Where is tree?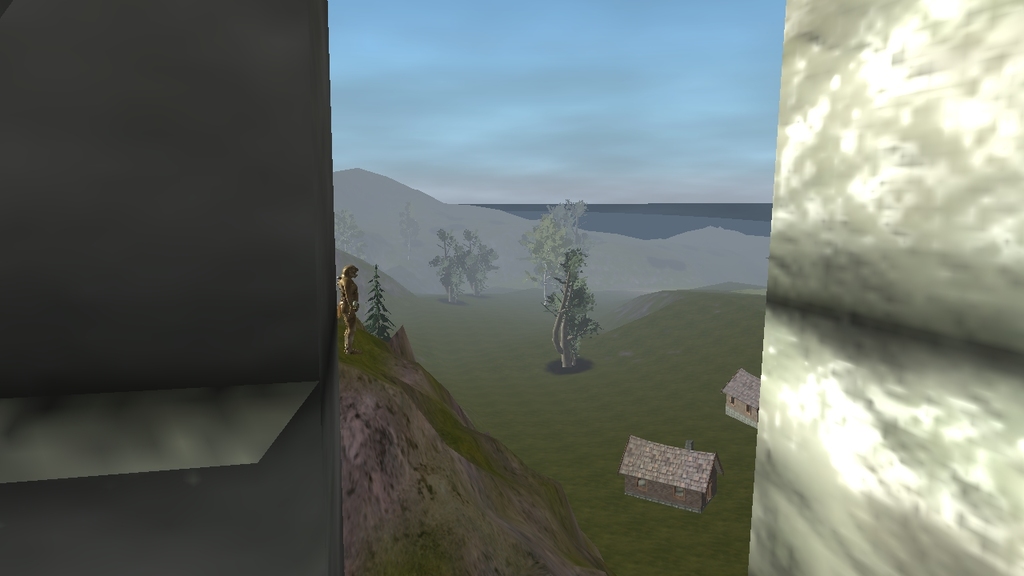
box(366, 266, 398, 340).
